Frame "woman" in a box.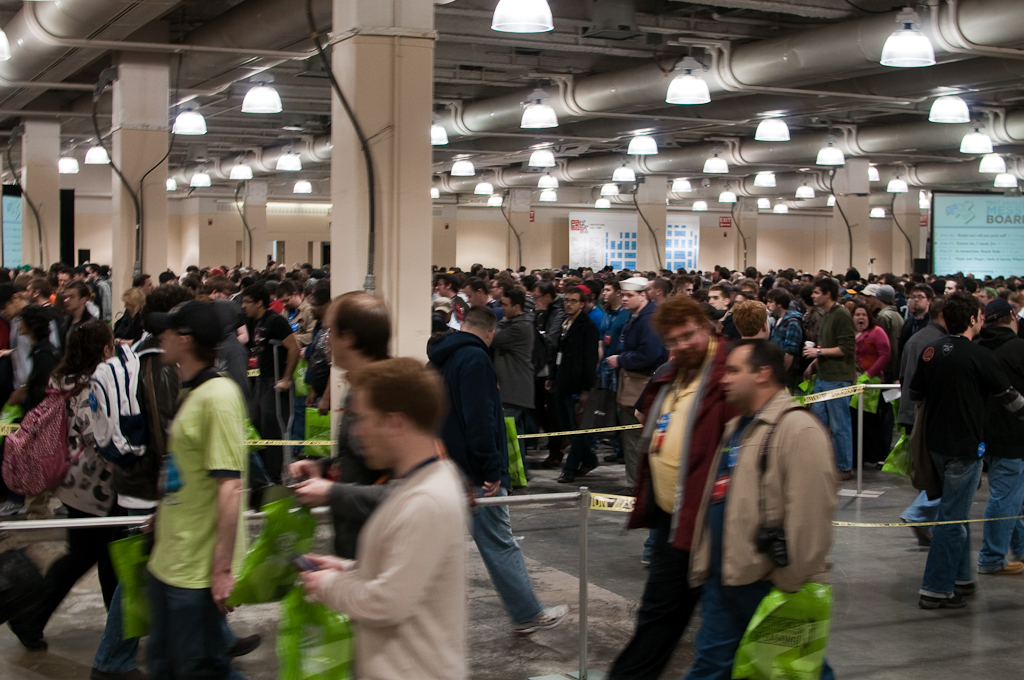
849/309/893/471.
